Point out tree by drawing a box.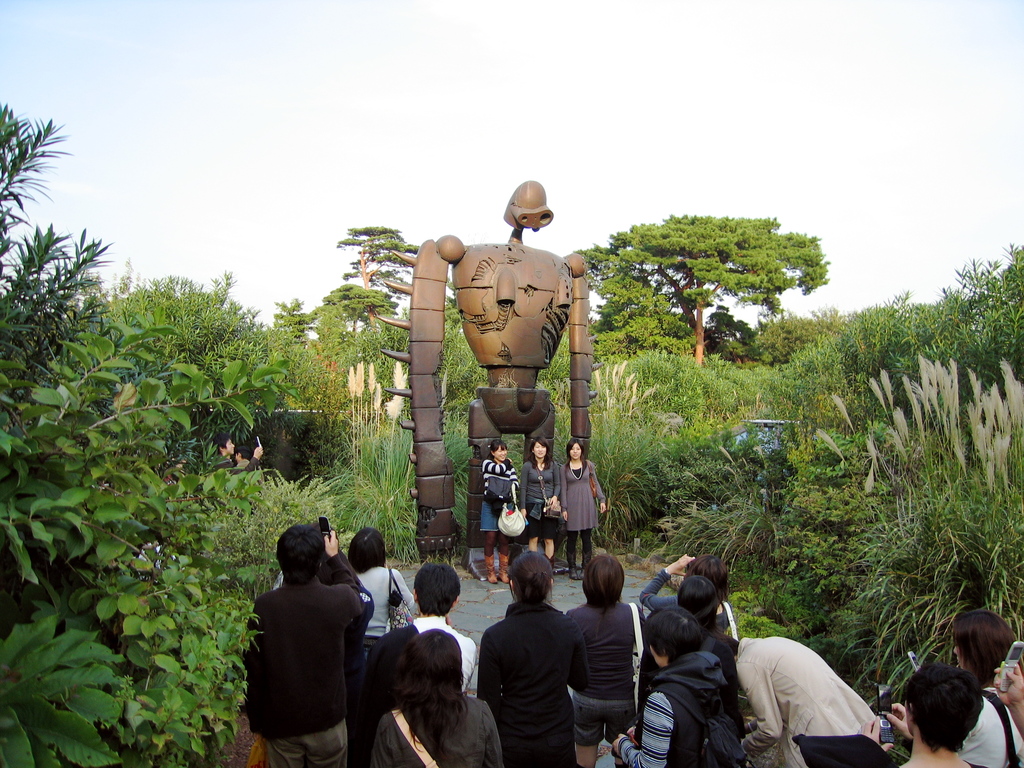
337 220 449 376.
